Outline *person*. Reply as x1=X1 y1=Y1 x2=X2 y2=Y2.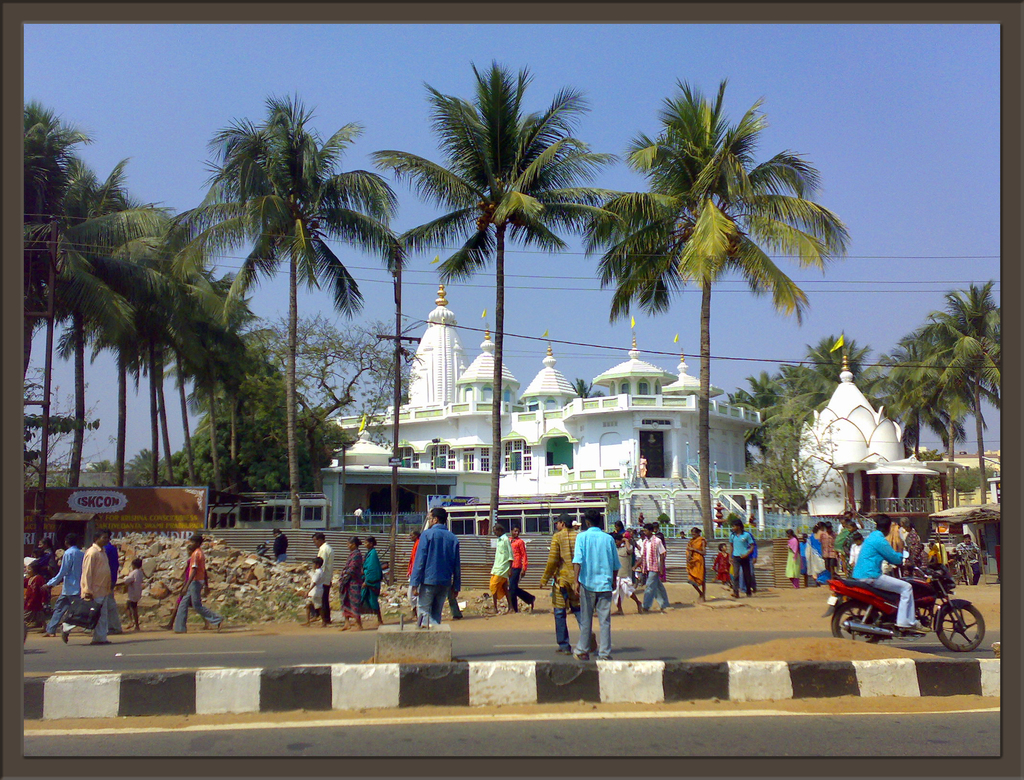
x1=357 y1=536 x2=381 y2=626.
